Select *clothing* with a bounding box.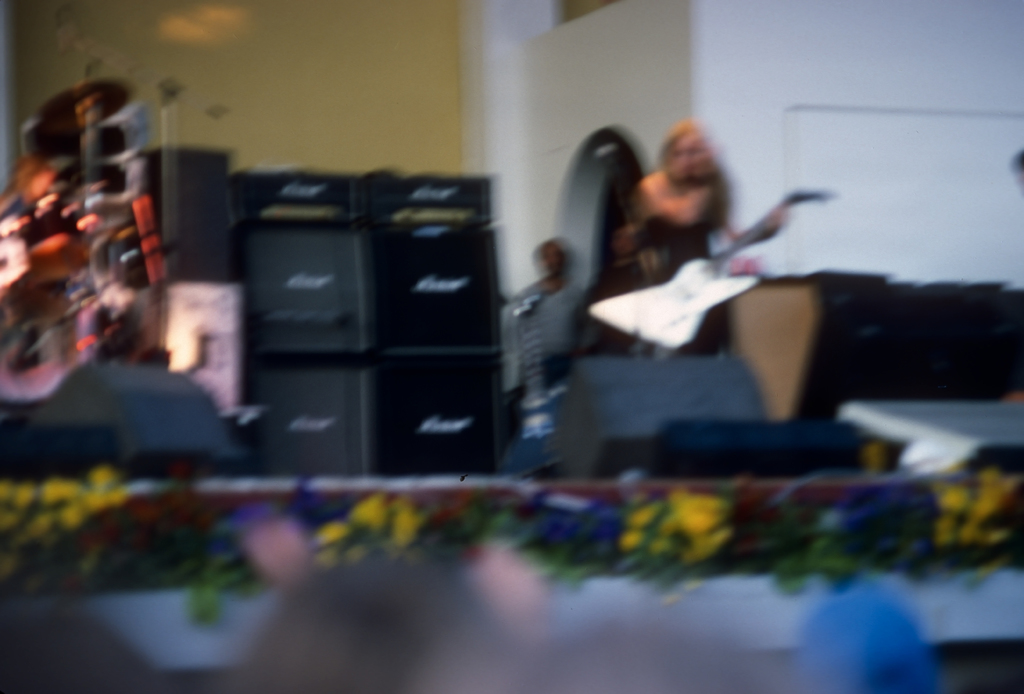
(x1=515, y1=277, x2=592, y2=397).
